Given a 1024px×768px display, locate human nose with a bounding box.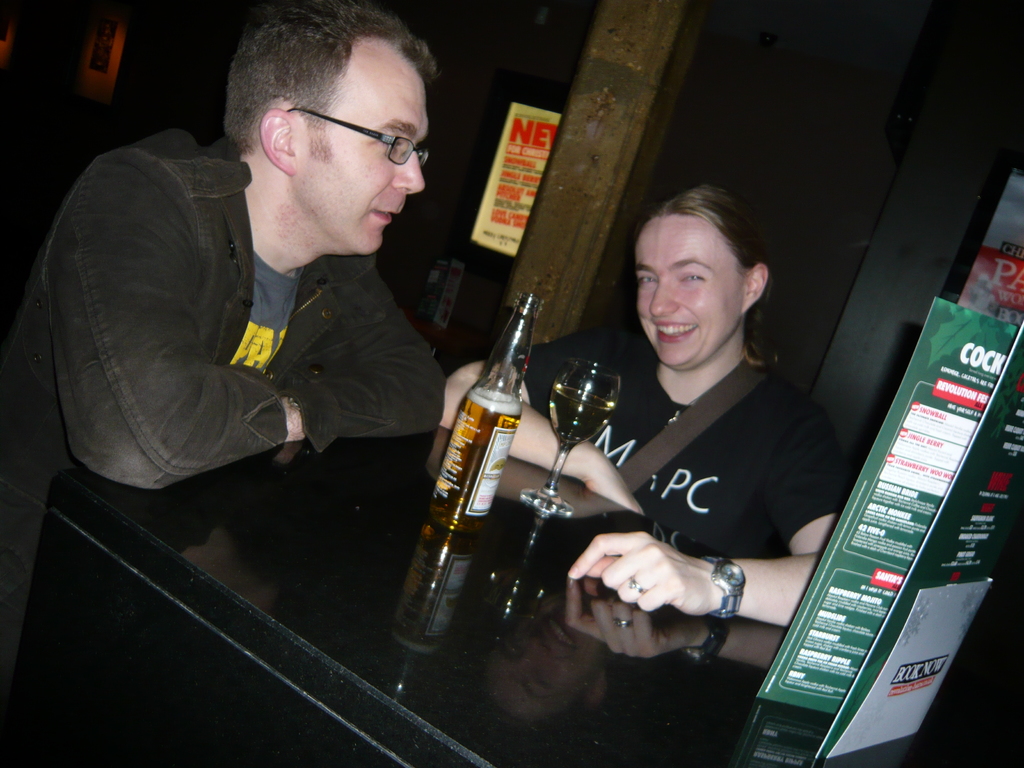
Located: 391:145:424:193.
